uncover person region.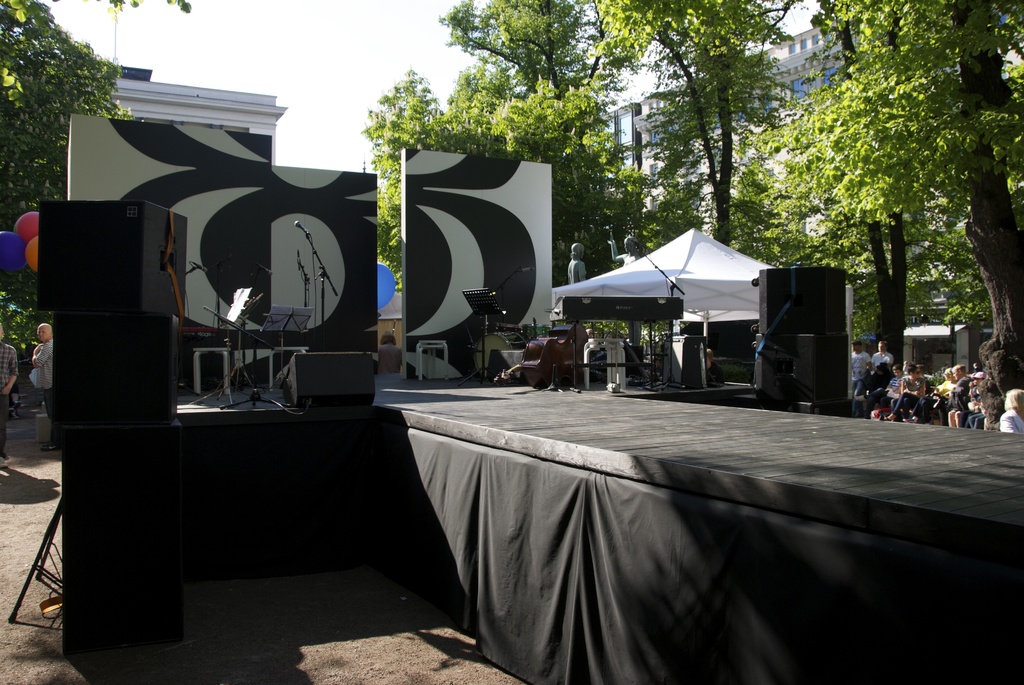
Uncovered: 32 324 58 452.
